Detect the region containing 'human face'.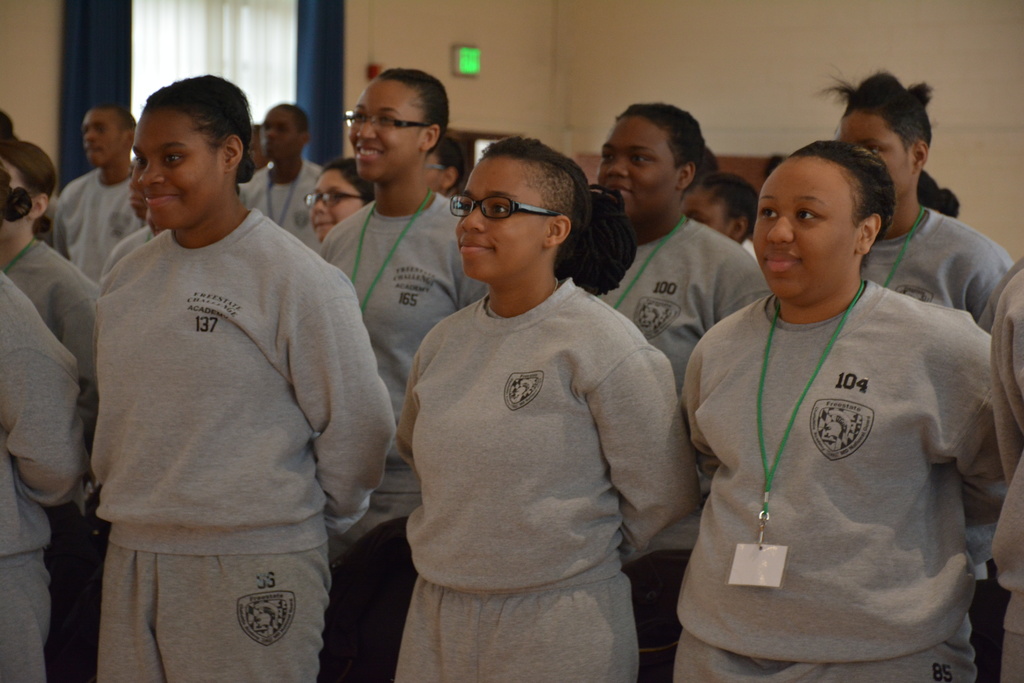
bbox=(83, 111, 120, 169).
